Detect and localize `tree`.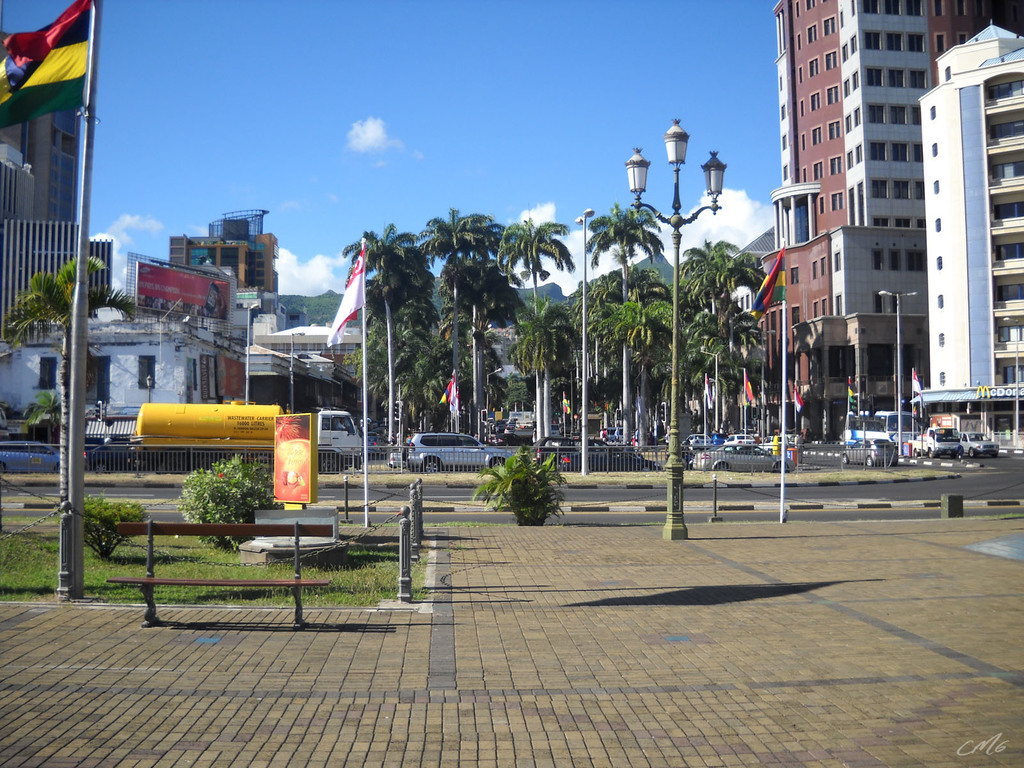
Localized at [336, 218, 434, 448].
